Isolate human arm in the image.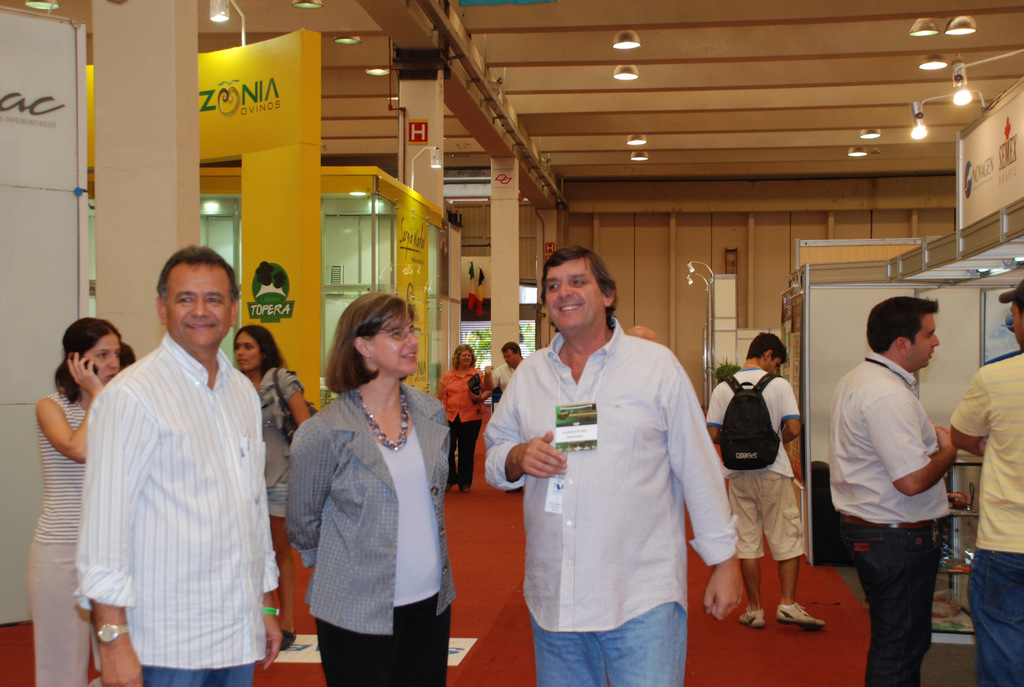
Isolated region: l=479, t=359, r=572, b=493.
